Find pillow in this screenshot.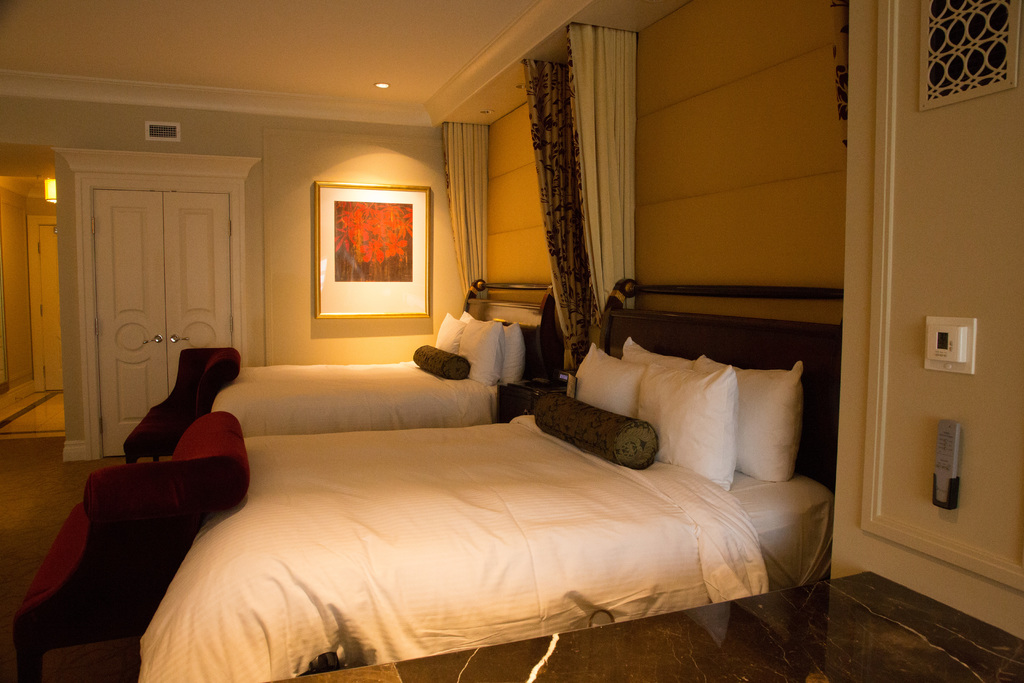
The bounding box for pillow is <box>439,315,463,357</box>.
